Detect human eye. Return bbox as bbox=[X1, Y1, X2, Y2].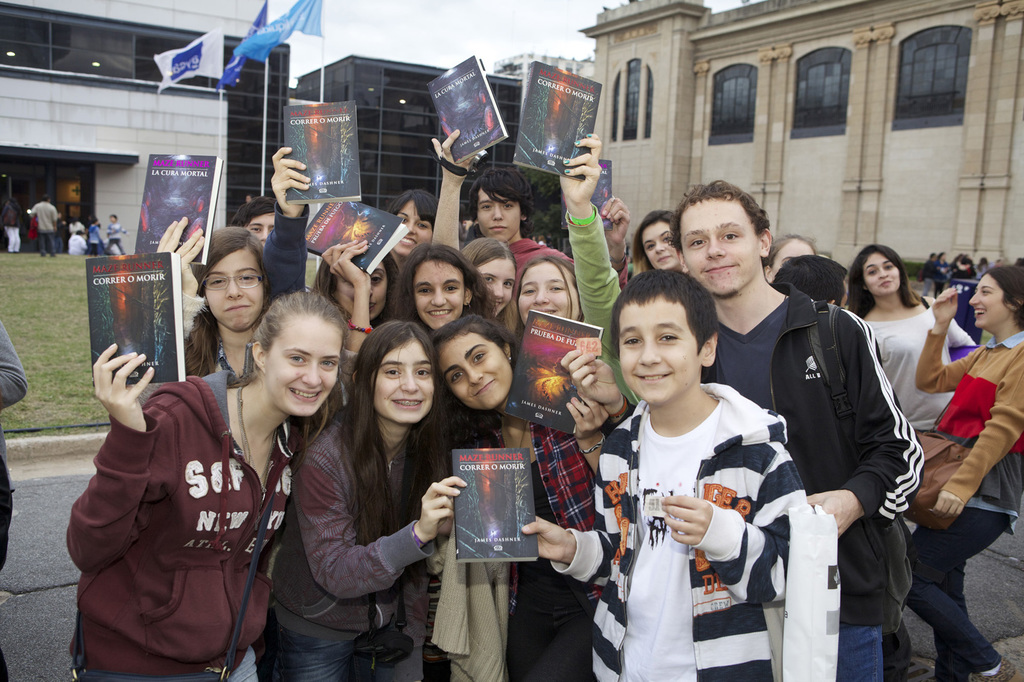
bbox=[415, 221, 426, 227].
